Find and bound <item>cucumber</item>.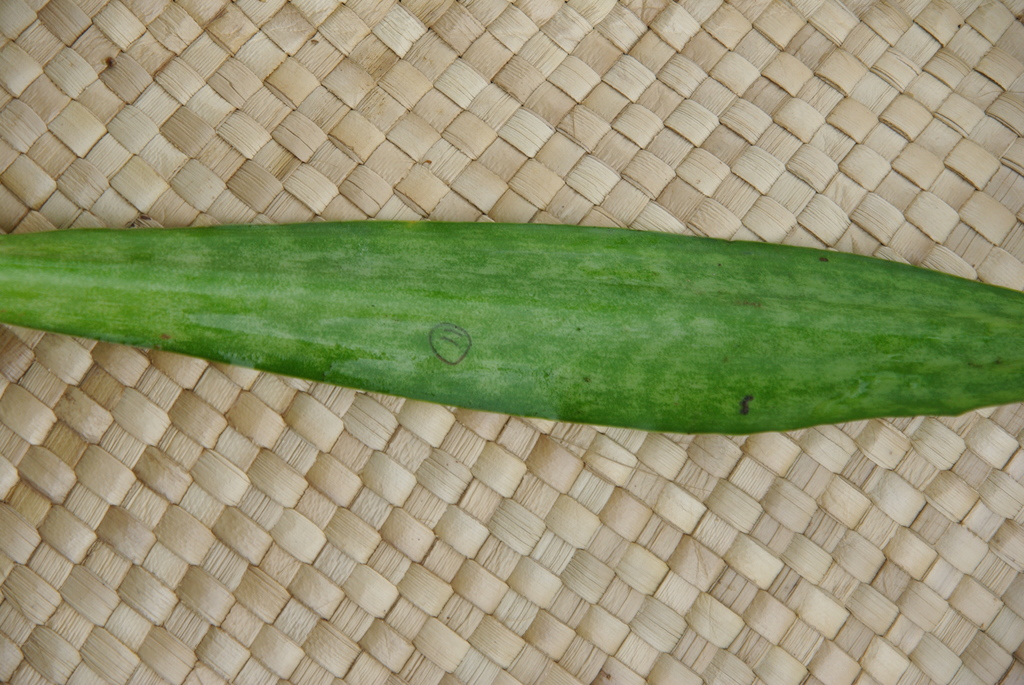
Bound: <box>253,193,1023,445</box>.
